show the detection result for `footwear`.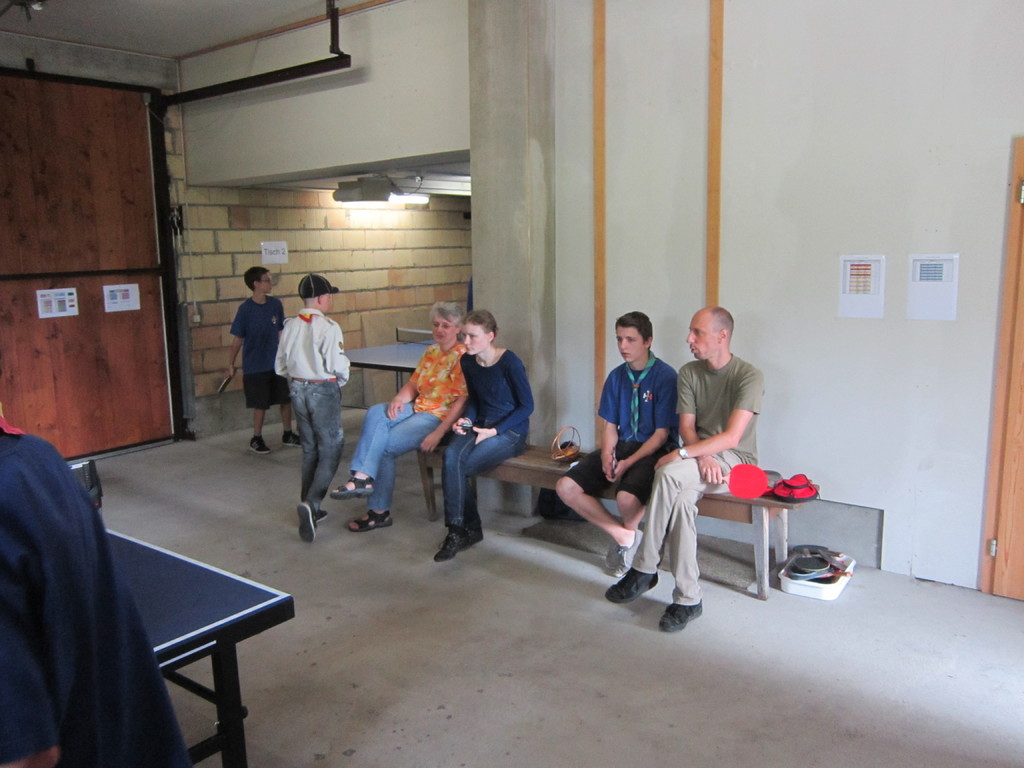
285/435/301/447.
